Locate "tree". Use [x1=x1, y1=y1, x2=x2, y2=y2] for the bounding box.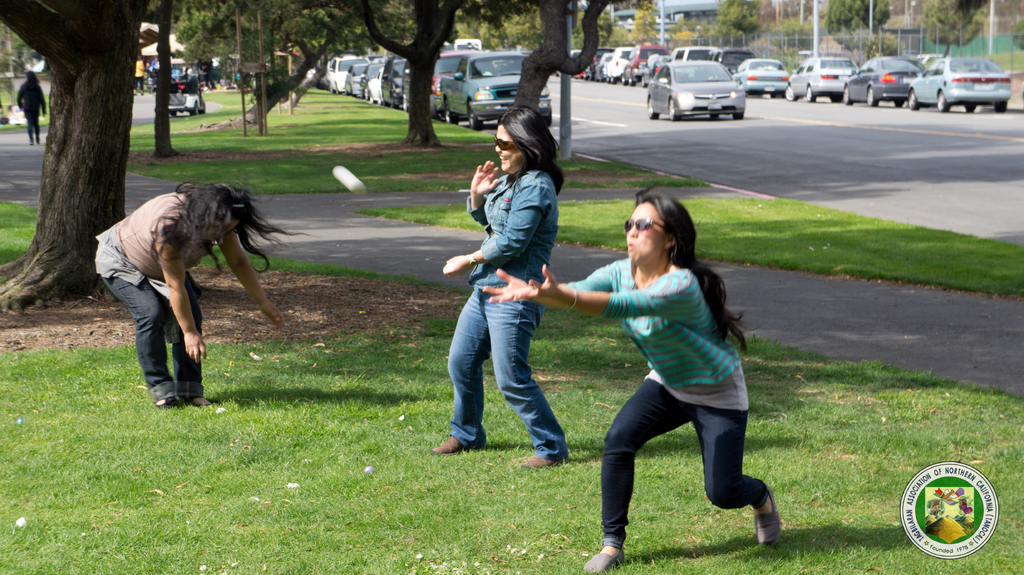
[x1=0, y1=0, x2=184, y2=355].
